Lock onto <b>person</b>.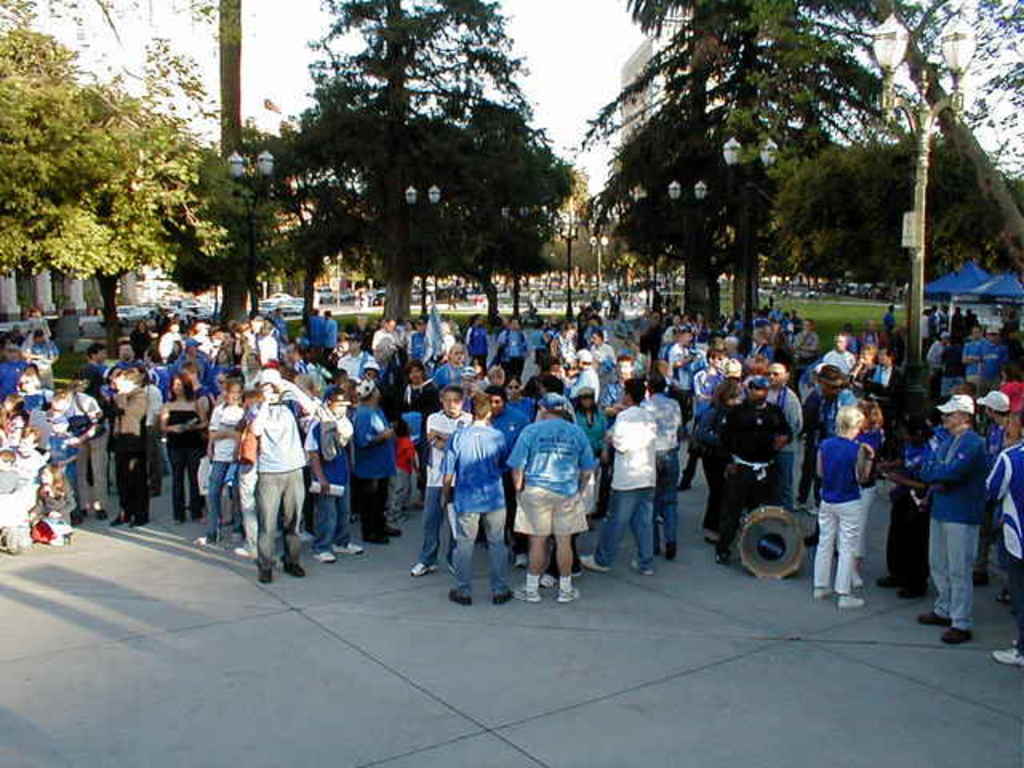
Locked: <box>226,362,307,584</box>.
